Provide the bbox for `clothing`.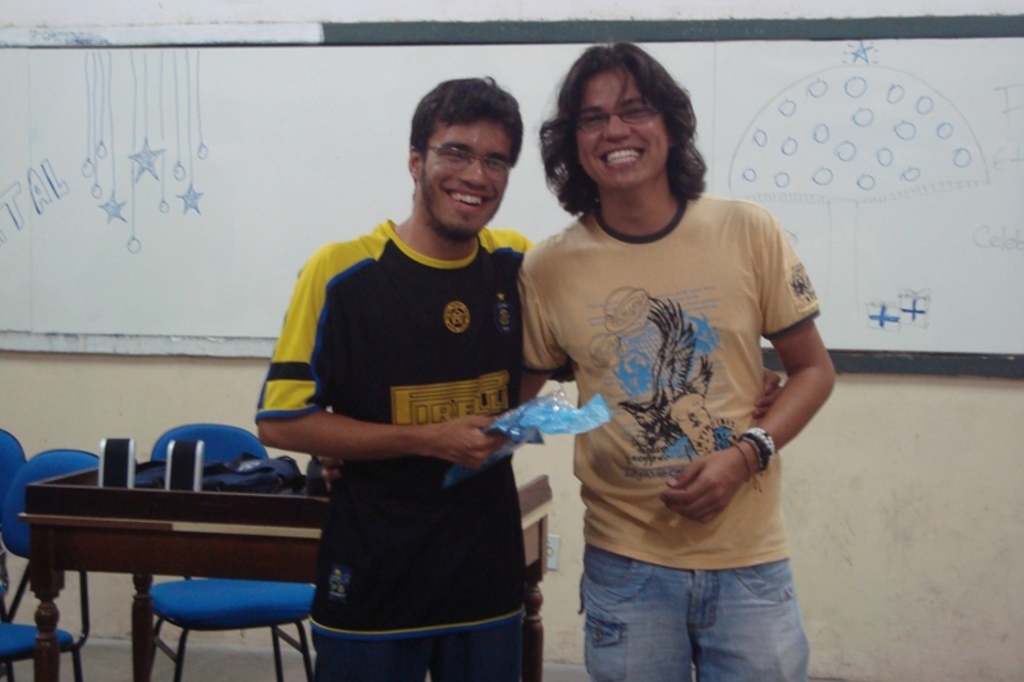
bbox(252, 219, 532, 681).
